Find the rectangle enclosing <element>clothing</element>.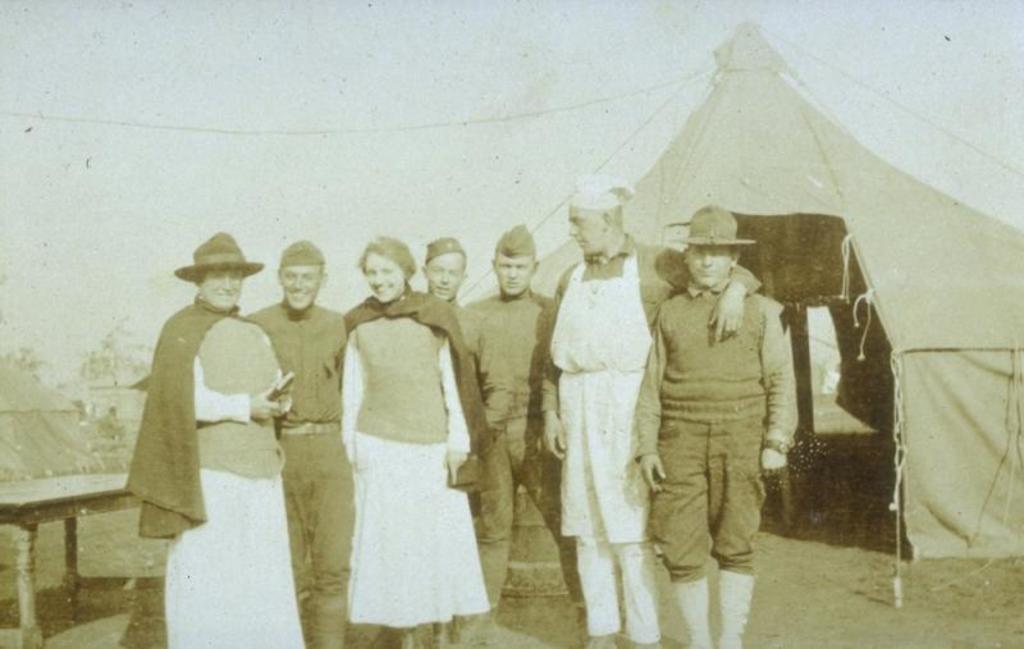
<box>635,287,786,479</box>.
